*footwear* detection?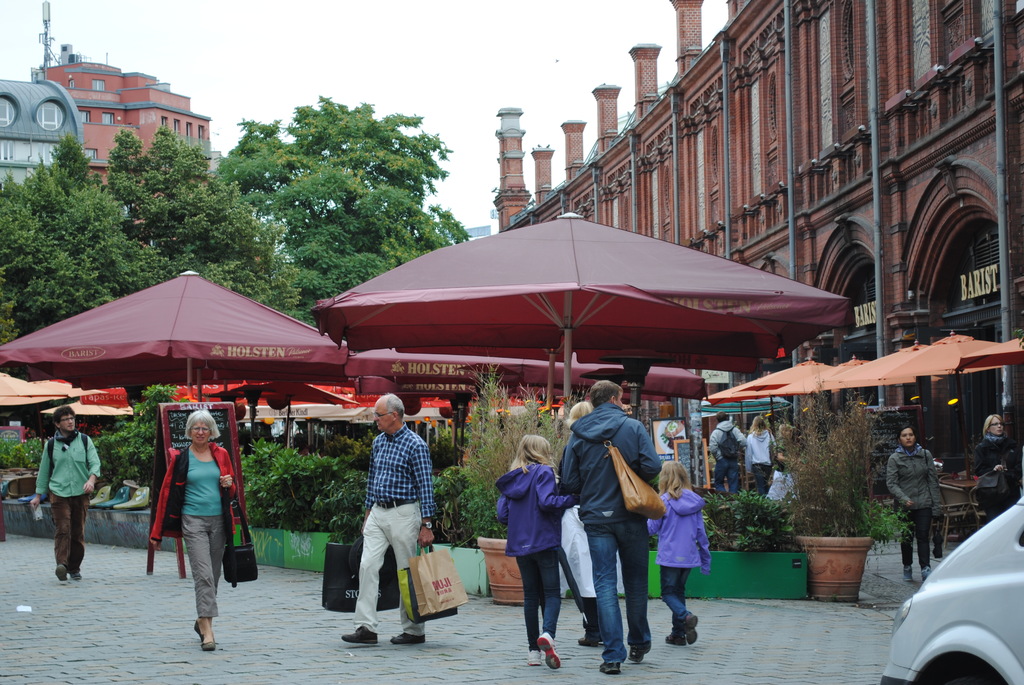
<bbox>198, 618, 209, 645</bbox>
